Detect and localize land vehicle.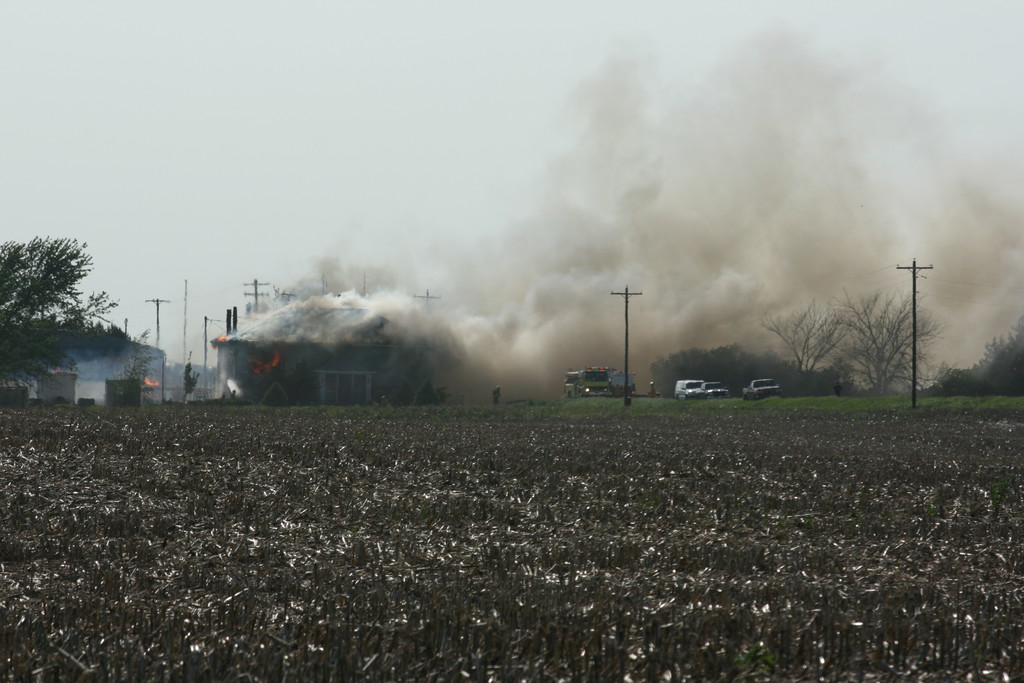
Localized at crop(676, 383, 702, 395).
